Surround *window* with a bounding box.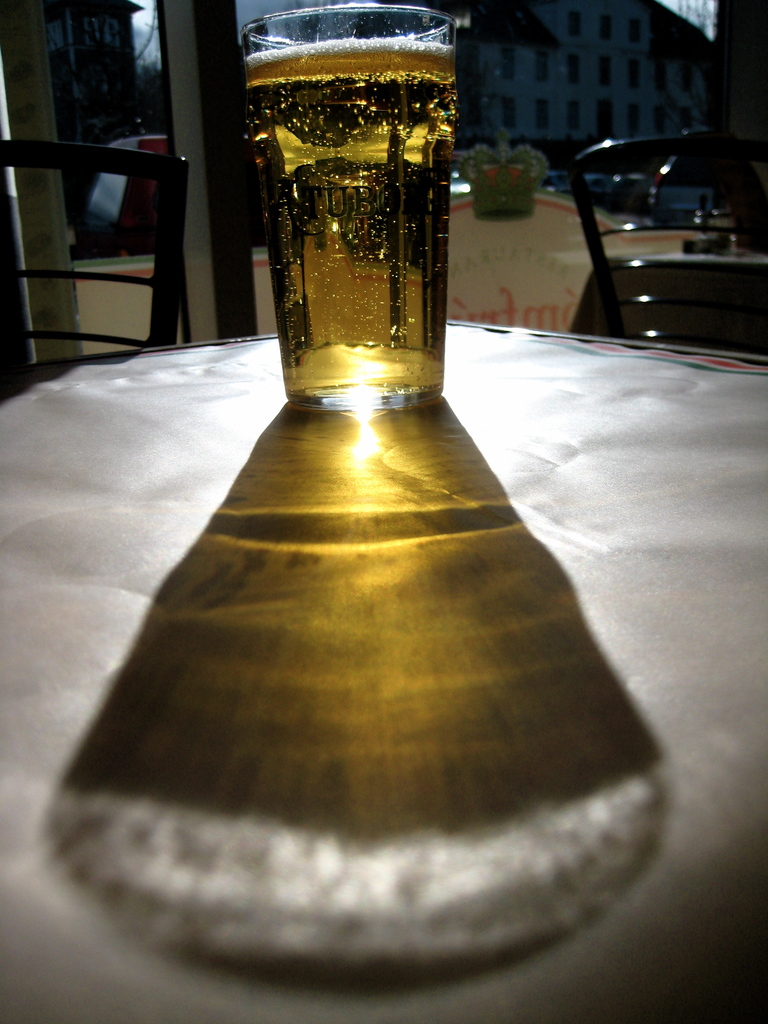
[563, 49, 579, 92].
